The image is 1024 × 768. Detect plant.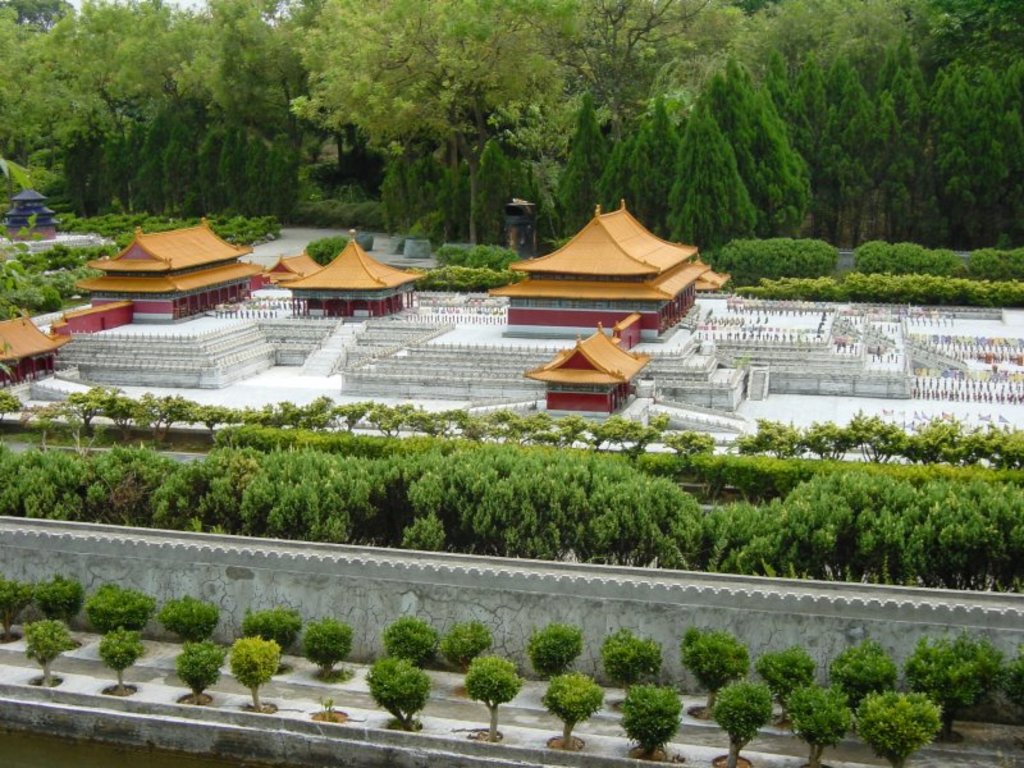
Detection: BBox(443, 617, 499, 669).
